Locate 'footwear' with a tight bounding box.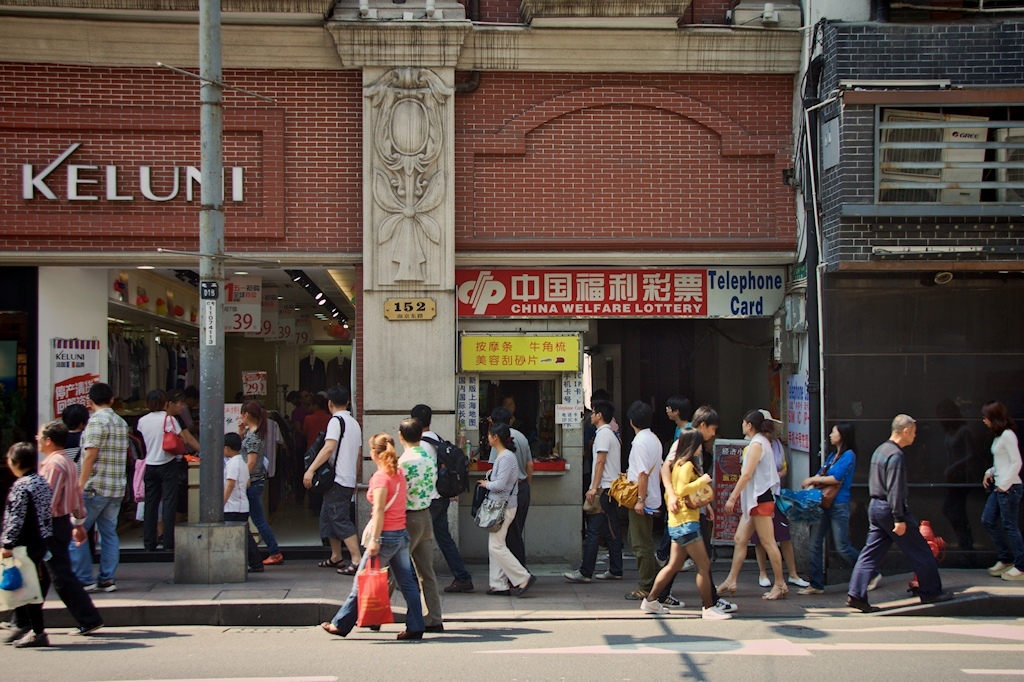
box=[67, 614, 103, 636].
